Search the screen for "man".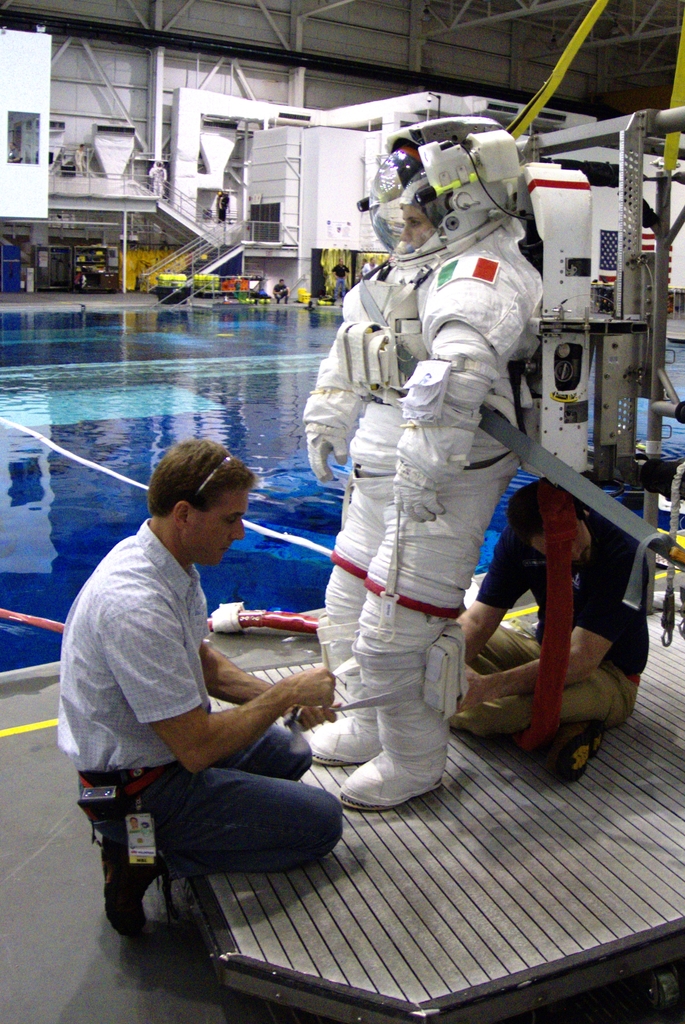
Found at {"left": 54, "top": 445, "right": 342, "bottom": 934}.
